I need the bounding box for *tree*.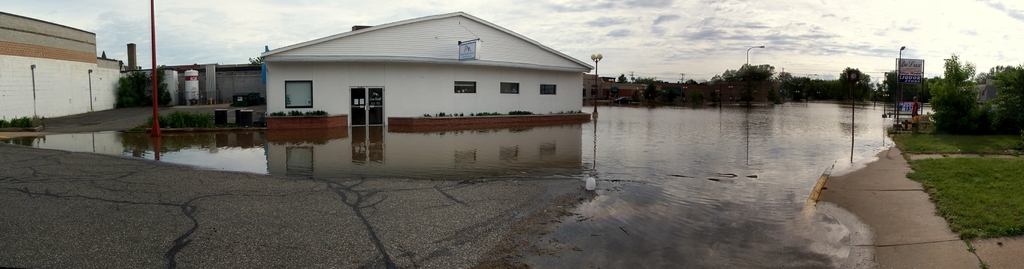
Here it is: rect(109, 66, 176, 107).
